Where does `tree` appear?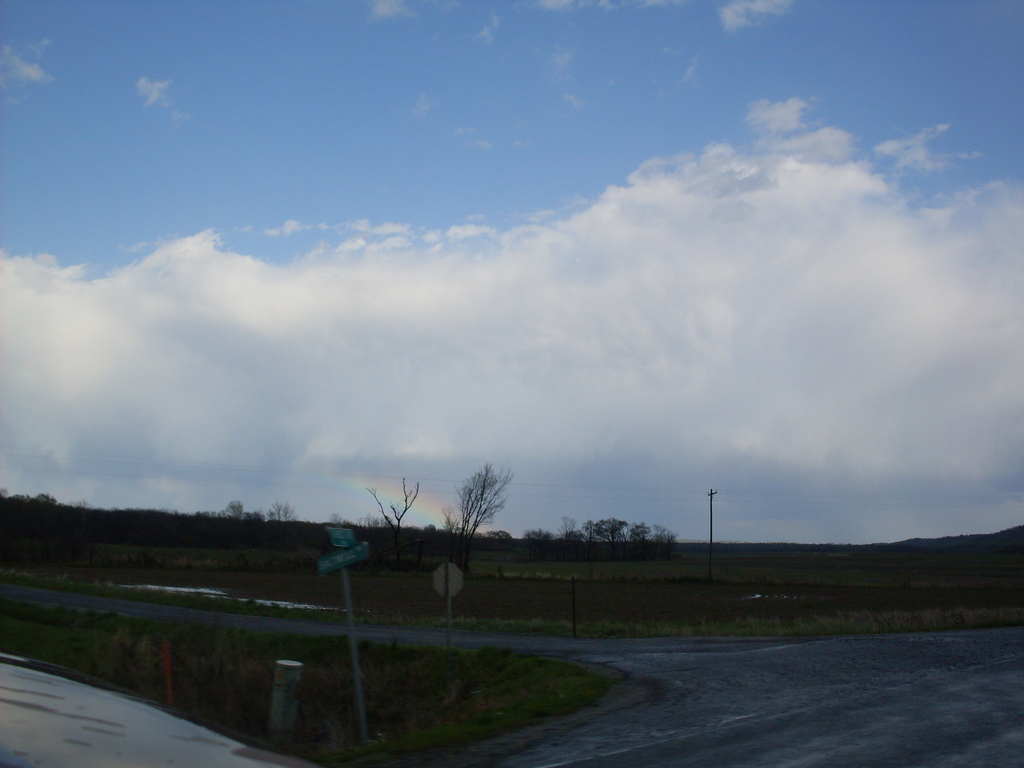
Appears at 436/462/518/605.
